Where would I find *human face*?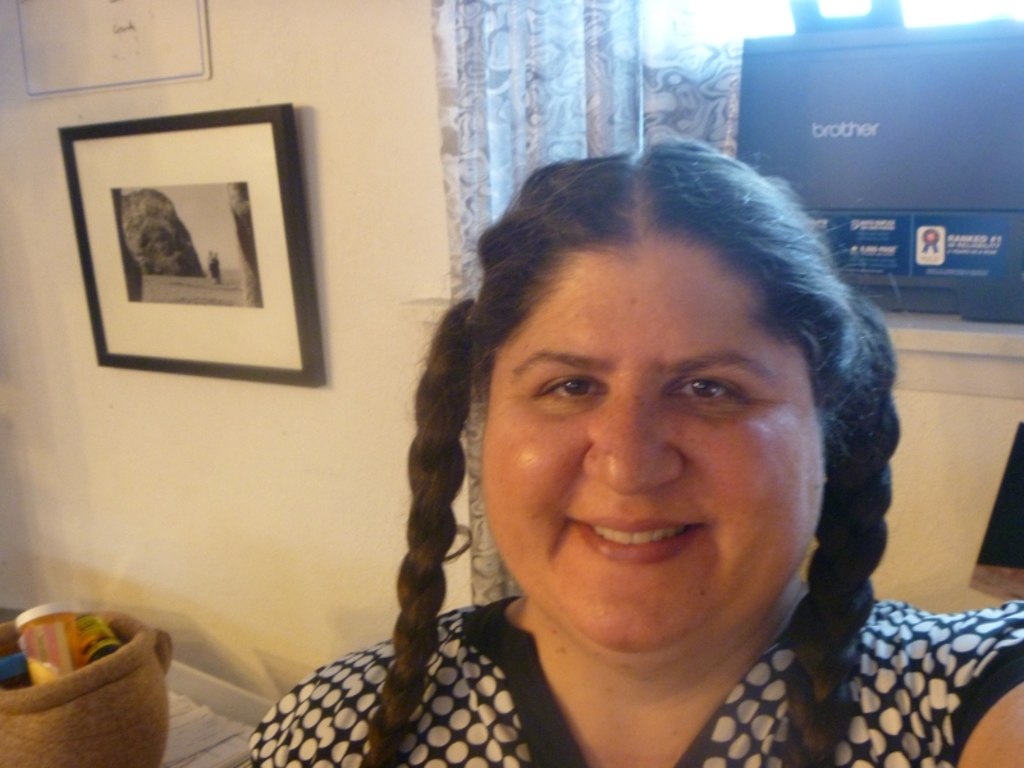
At (477, 220, 824, 662).
